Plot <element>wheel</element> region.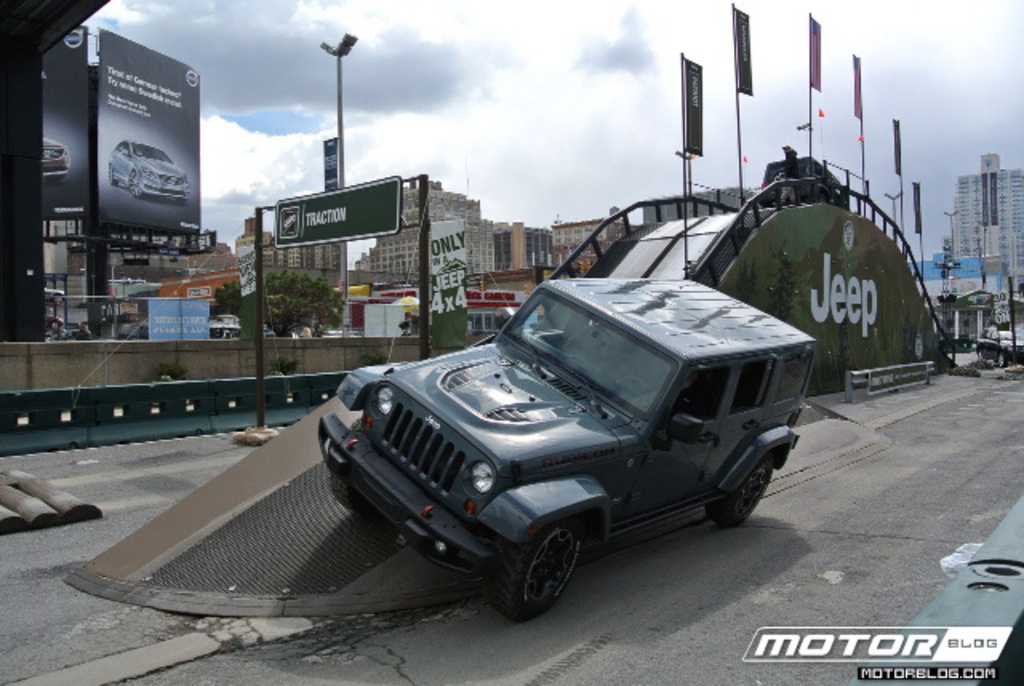
Plotted at <bbox>331, 416, 376, 513</bbox>.
